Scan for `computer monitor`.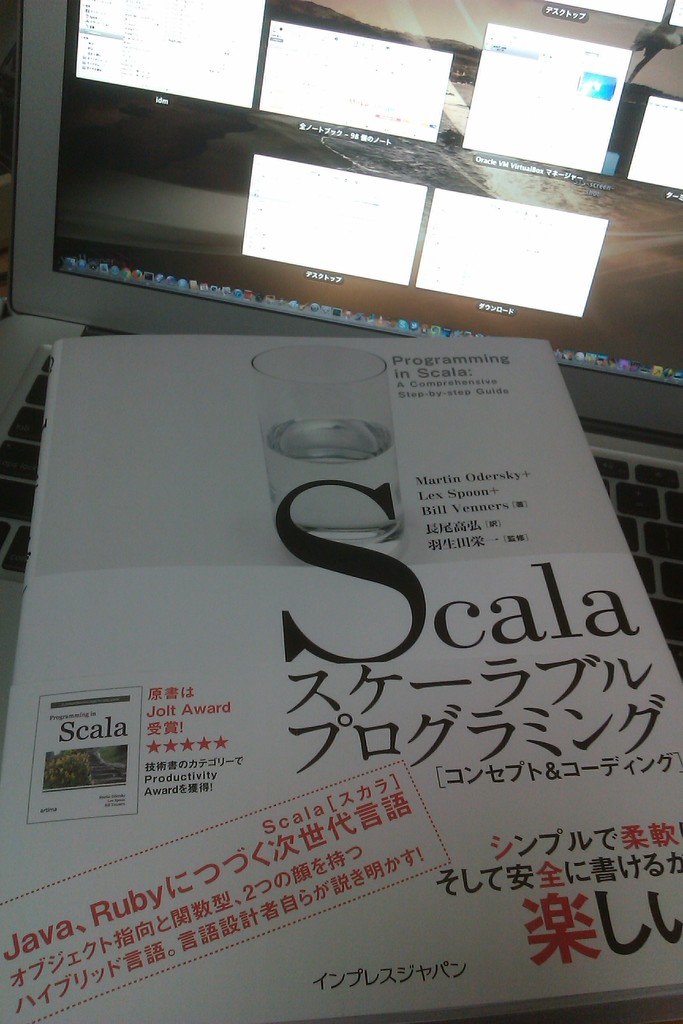
Scan result: (12, 0, 682, 333).
